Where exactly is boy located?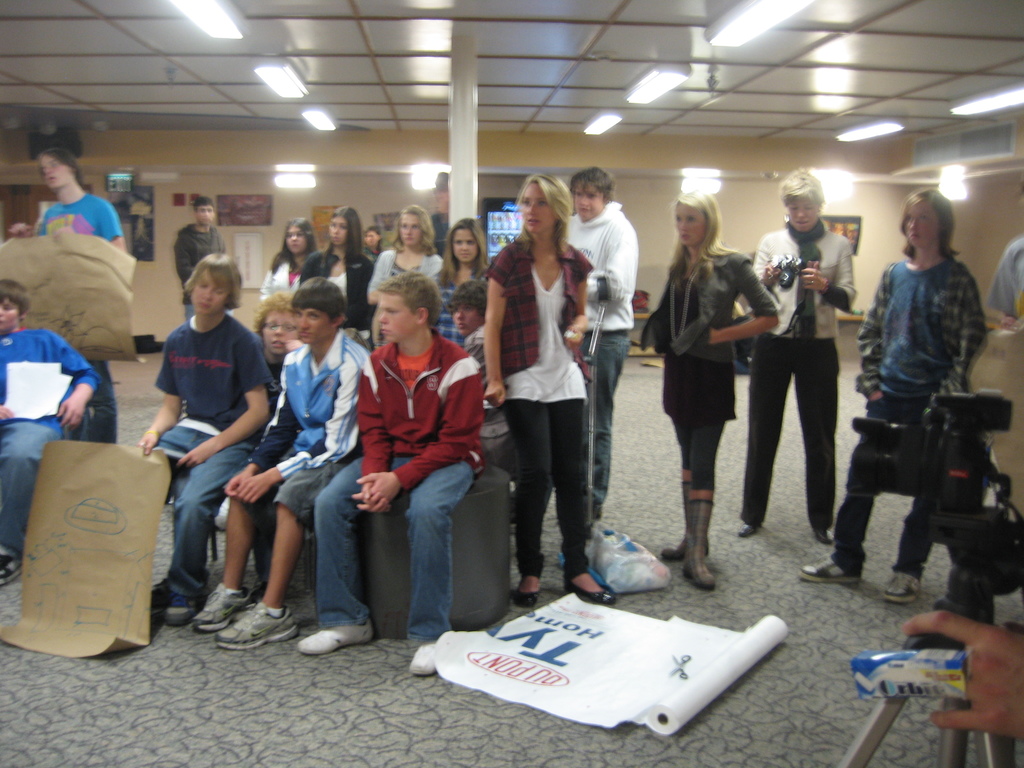
Its bounding box is [x1=188, y1=276, x2=378, y2=631].
